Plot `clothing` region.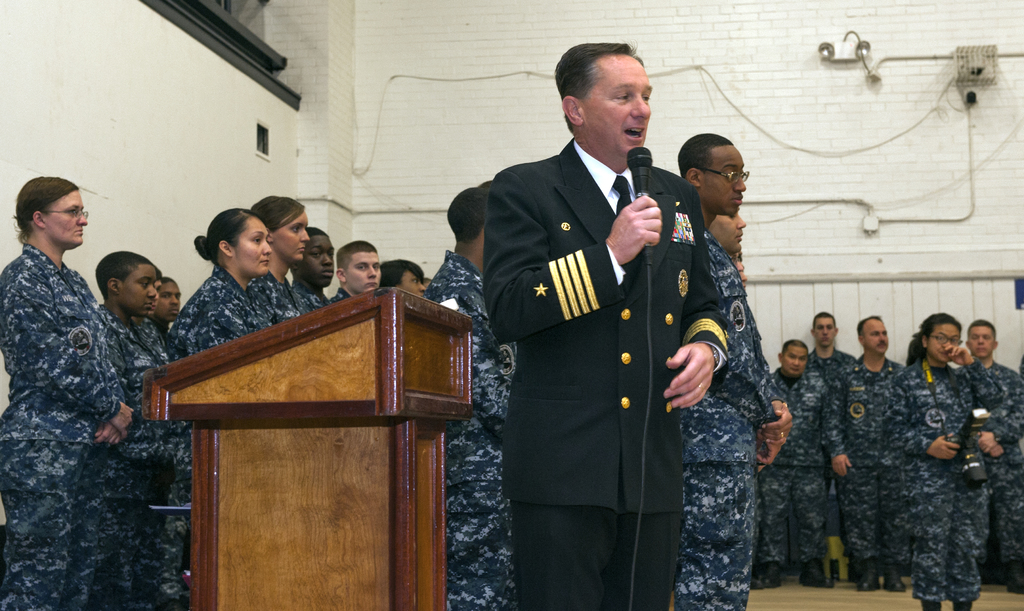
Plotted at select_region(443, 438, 525, 605).
